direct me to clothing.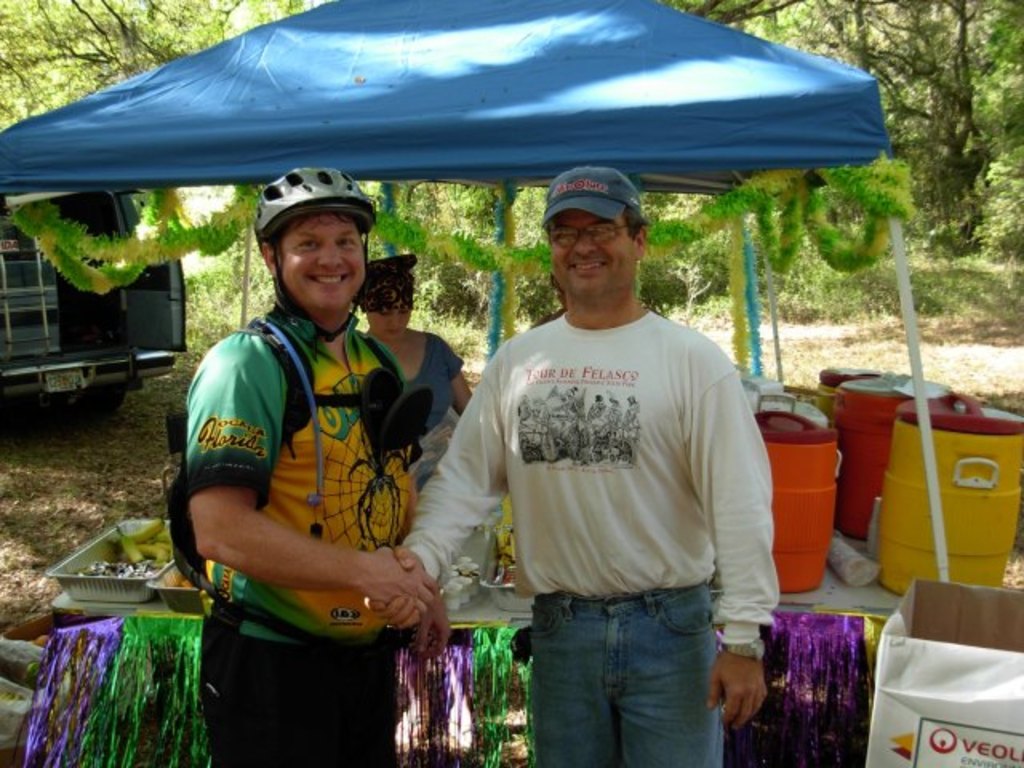
Direction: 398 306 784 766.
